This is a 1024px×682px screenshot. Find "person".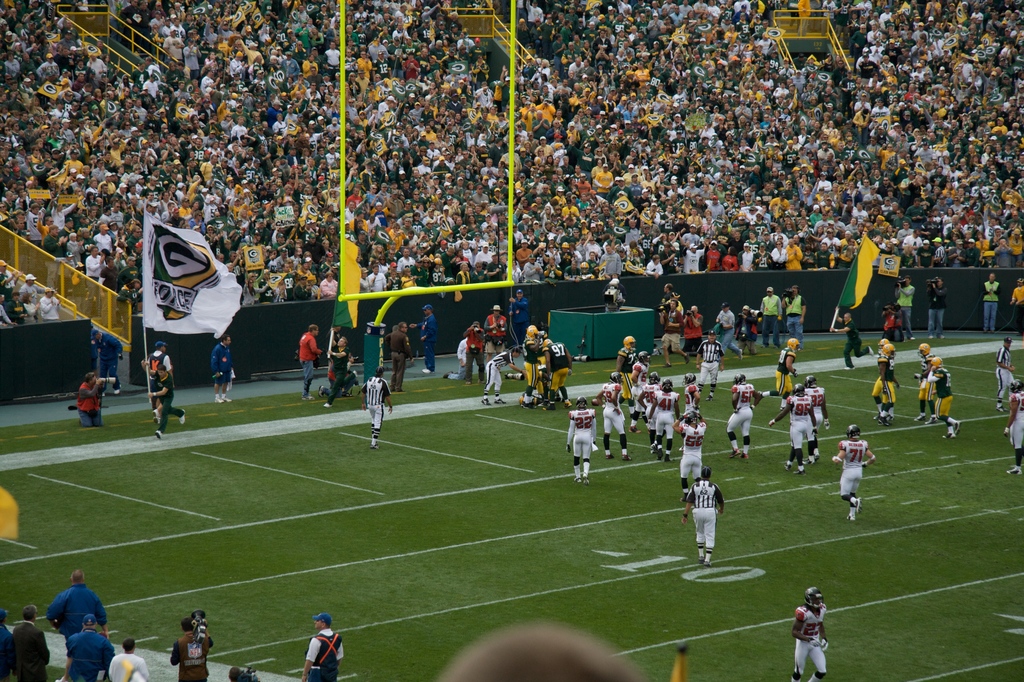
Bounding box: <box>532,60,556,79</box>.
